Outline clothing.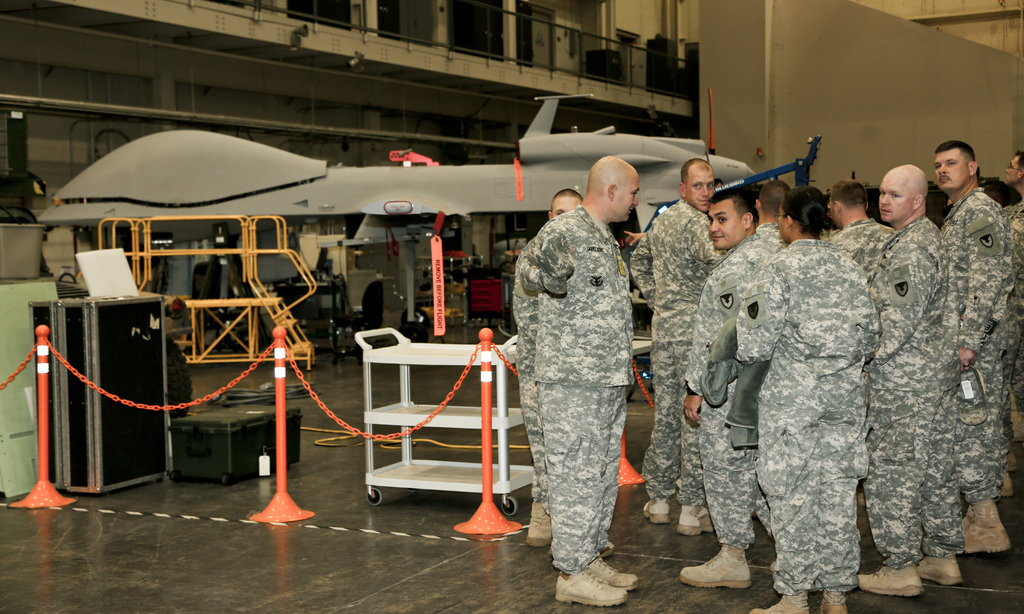
Outline: 524/189/629/576.
